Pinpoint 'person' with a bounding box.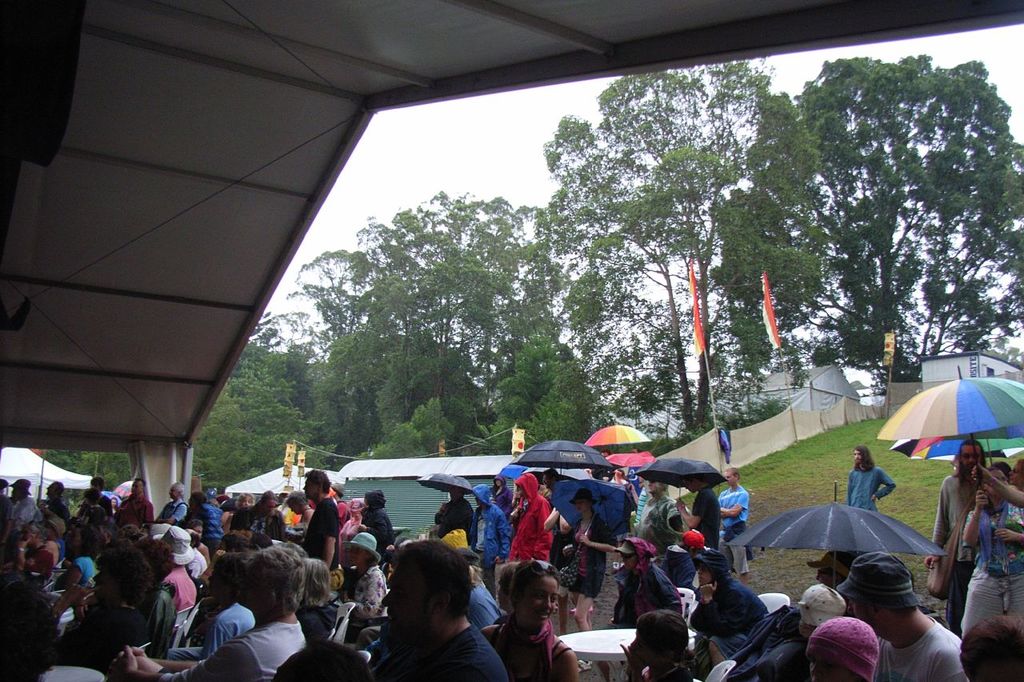
bbox=[331, 485, 347, 526].
